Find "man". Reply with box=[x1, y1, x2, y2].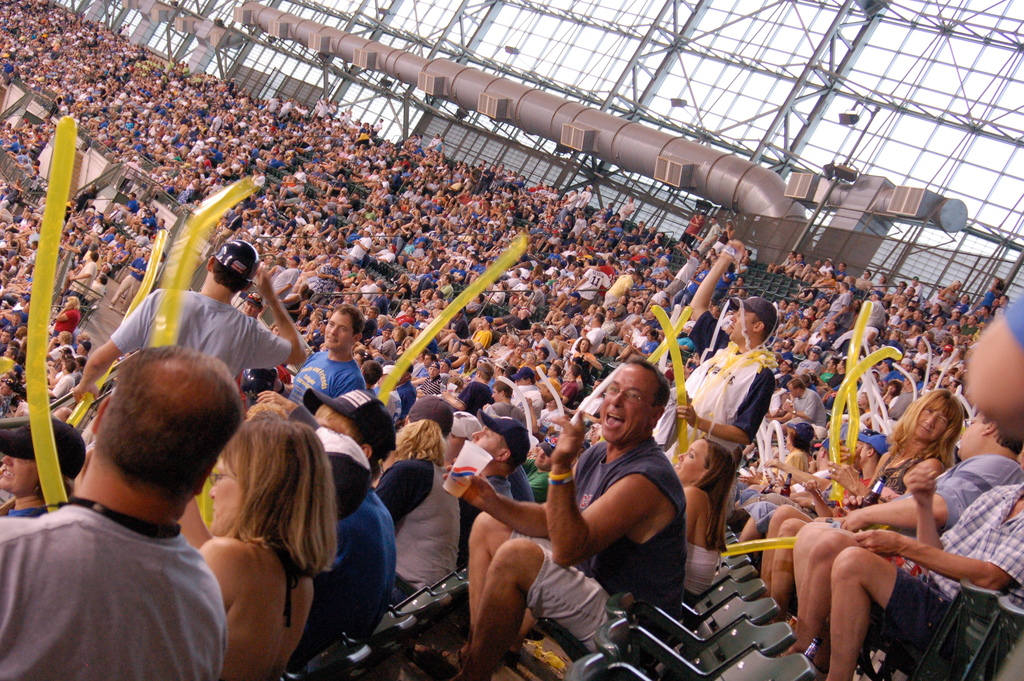
box=[0, 341, 241, 680].
